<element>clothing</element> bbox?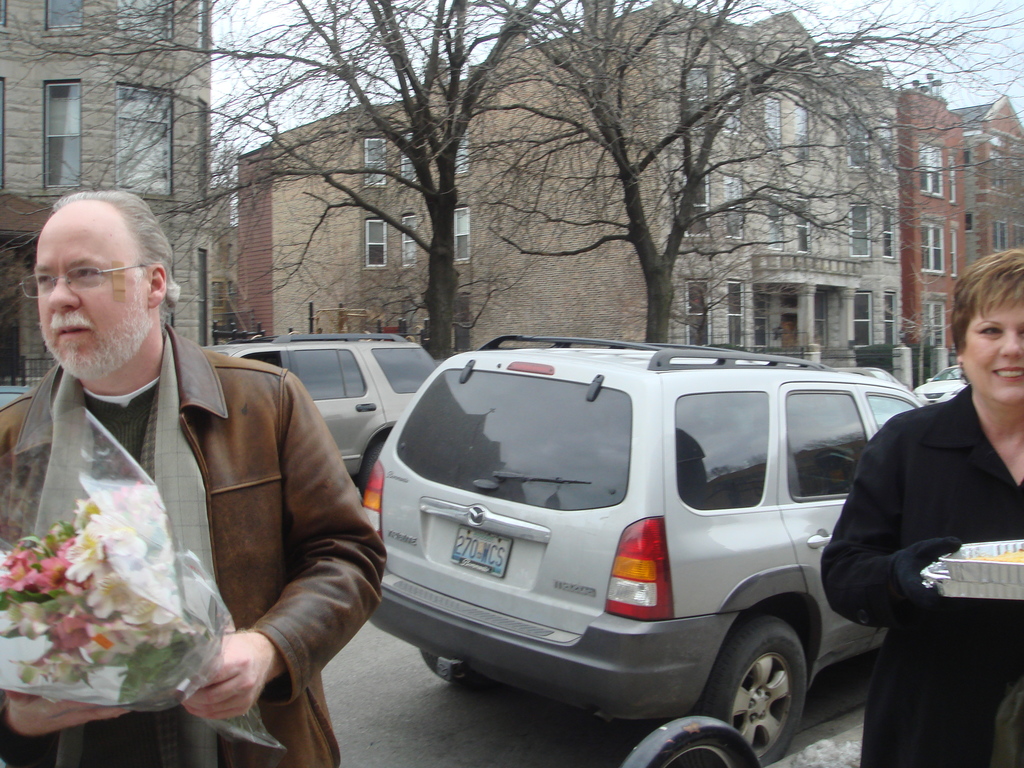
box=[0, 339, 383, 767]
